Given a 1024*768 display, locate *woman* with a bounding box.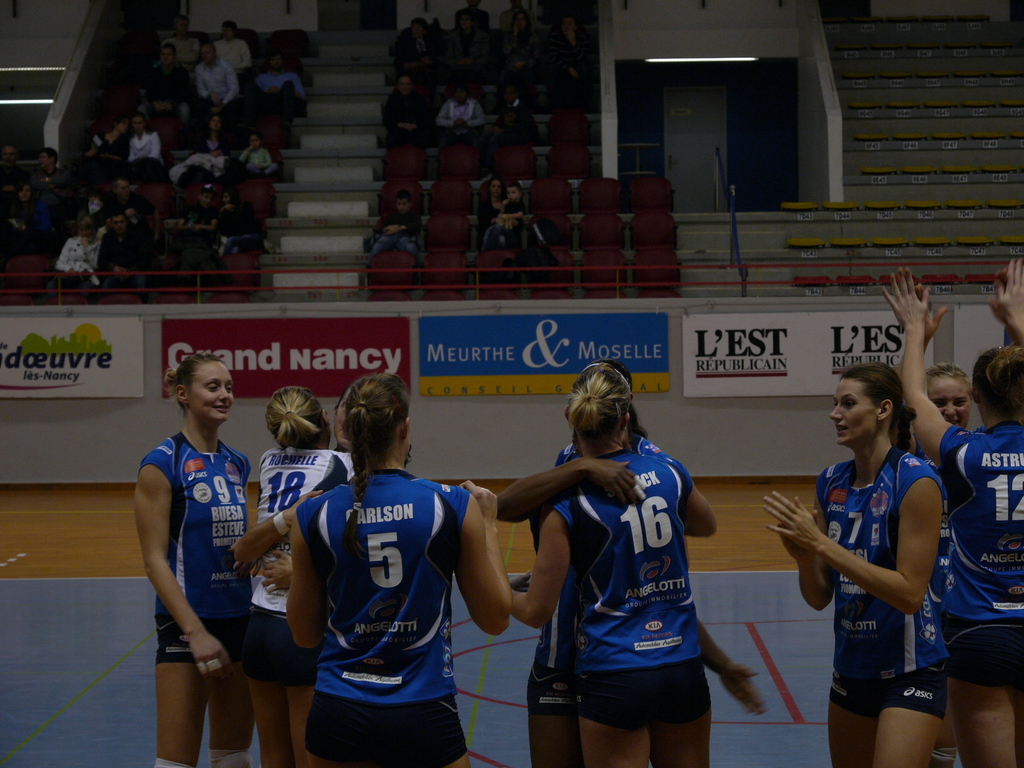
Located: bbox=(34, 212, 106, 301).
